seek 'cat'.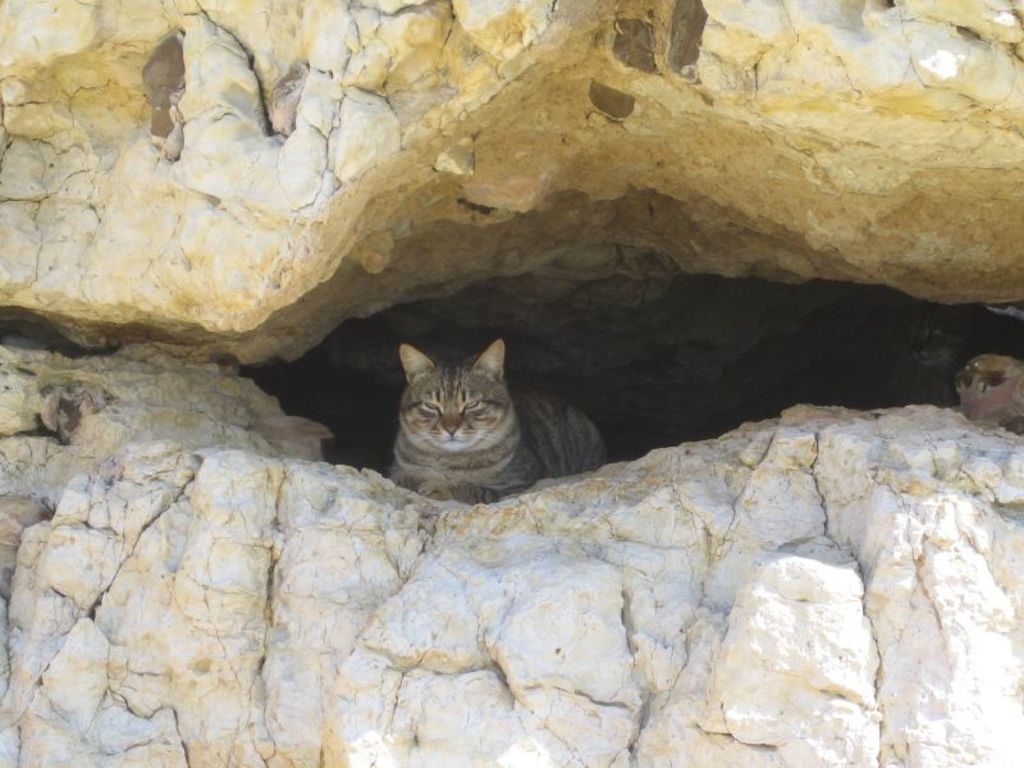
pyautogui.locateOnScreen(384, 344, 600, 508).
